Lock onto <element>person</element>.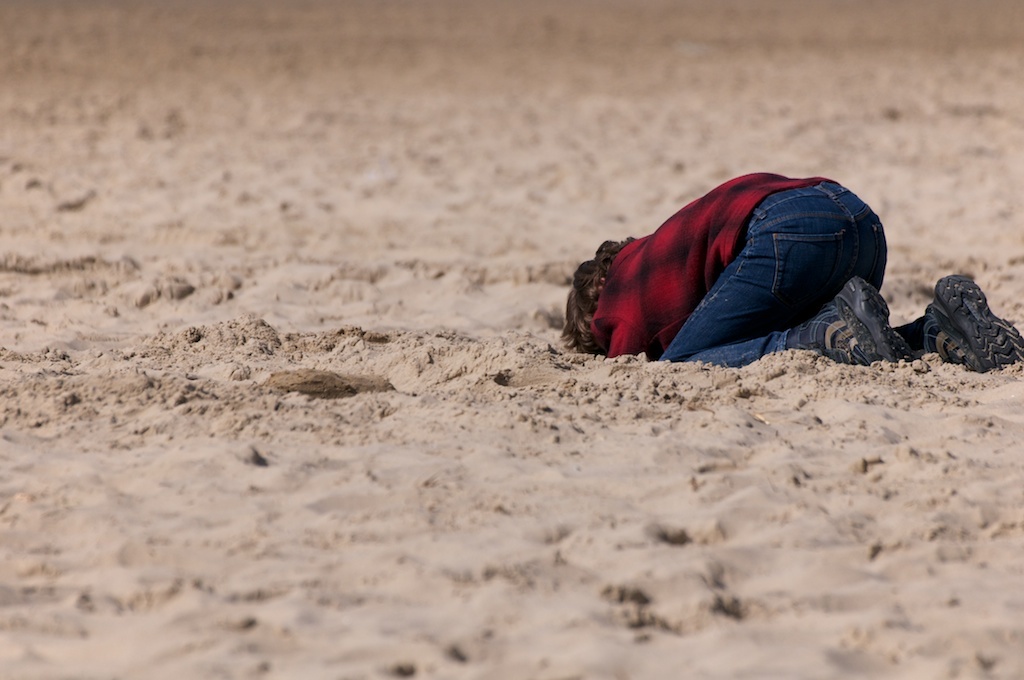
Locked: {"x1": 584, "y1": 137, "x2": 920, "y2": 372}.
